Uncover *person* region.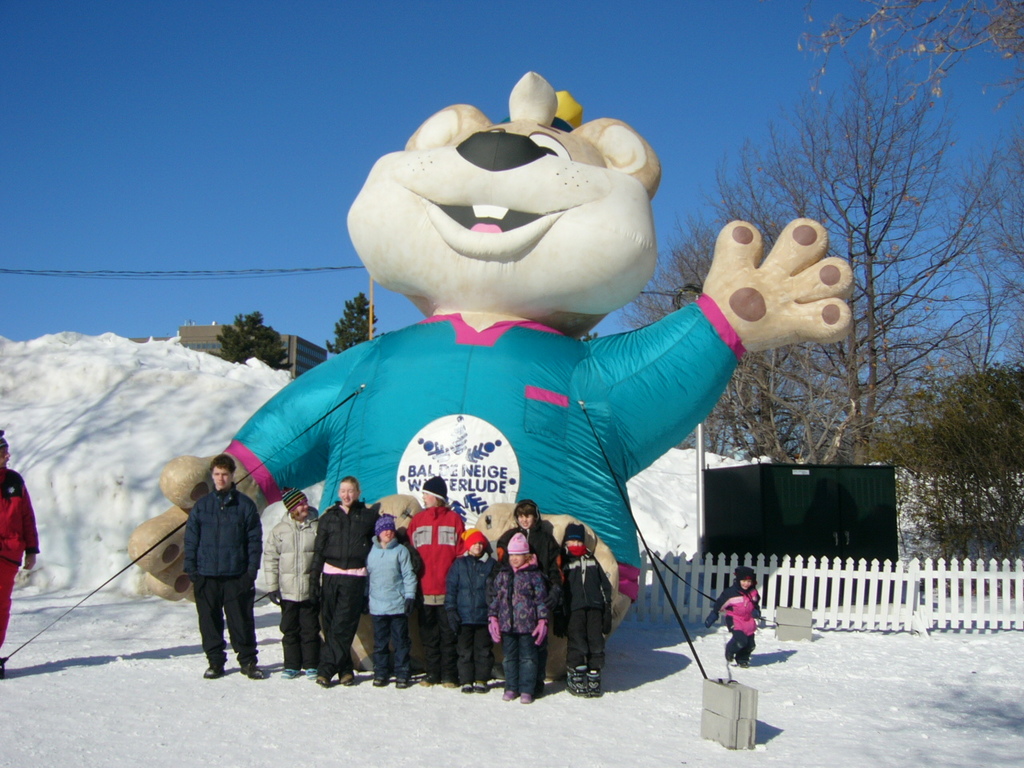
Uncovered: <bbox>0, 422, 42, 668</bbox>.
